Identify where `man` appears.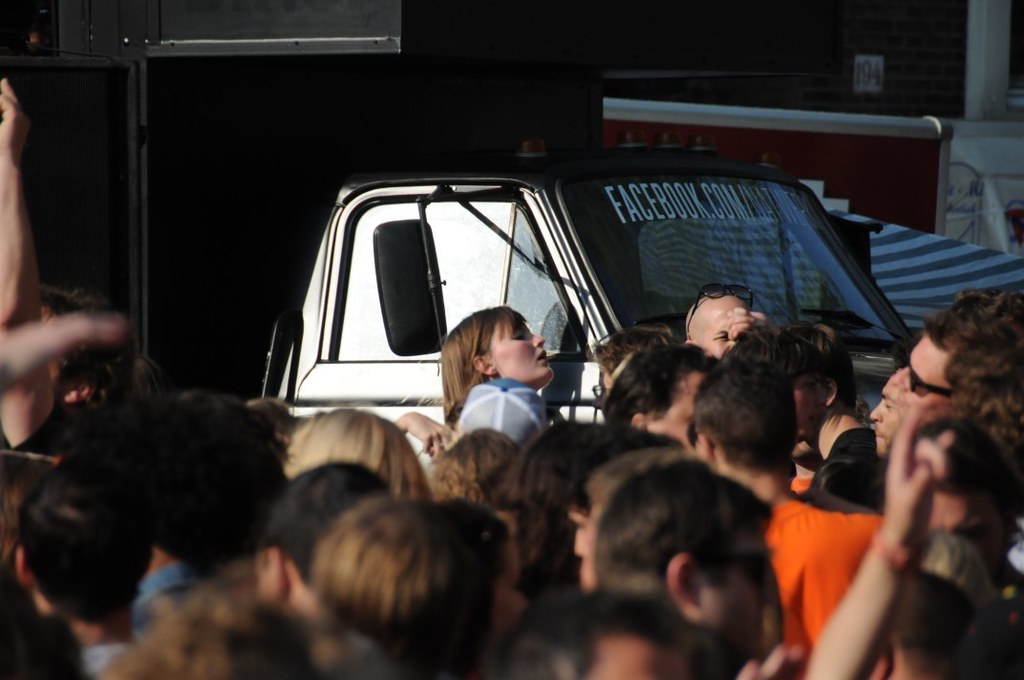
Appears at (881,296,1023,416).
